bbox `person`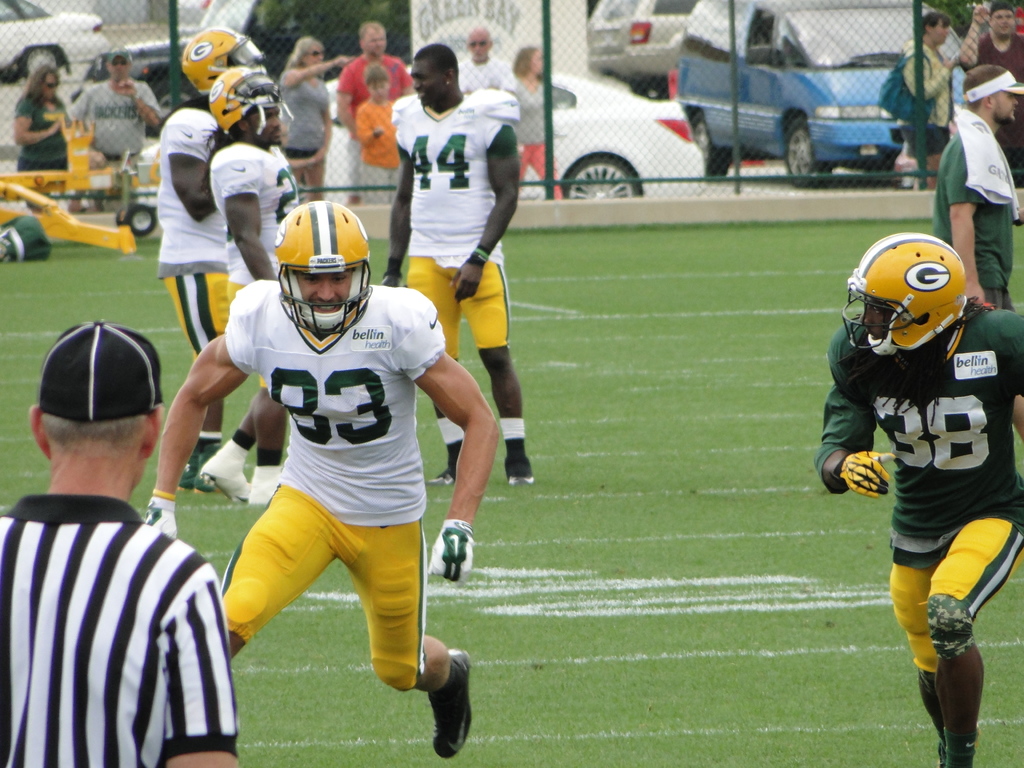
left=449, top=20, right=511, bottom=95
